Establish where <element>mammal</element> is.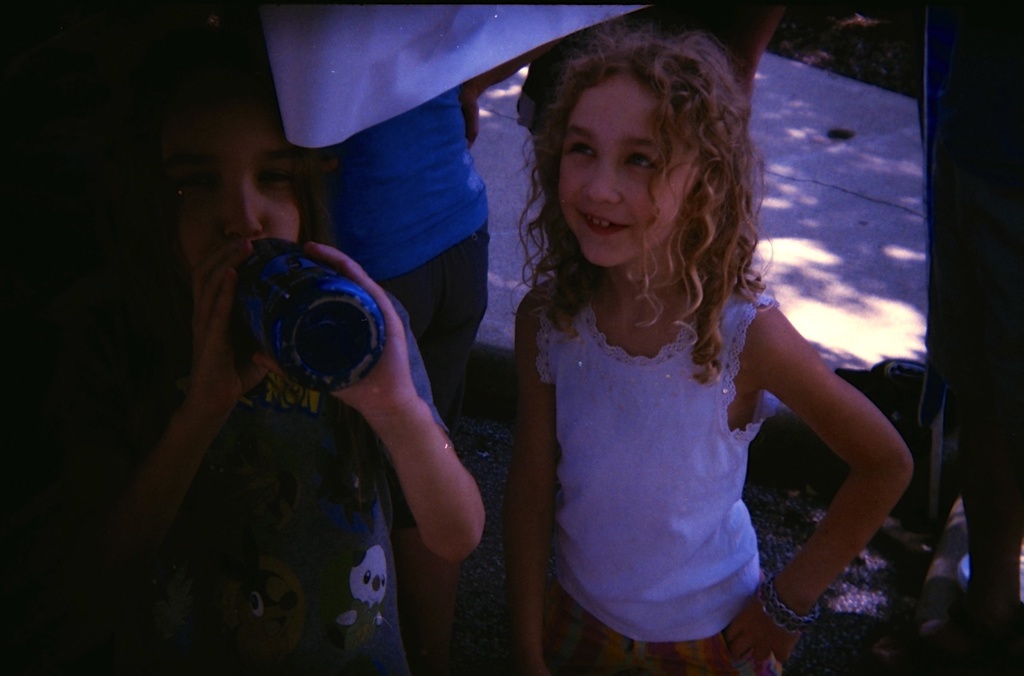
Established at [x1=122, y1=78, x2=484, y2=675].
